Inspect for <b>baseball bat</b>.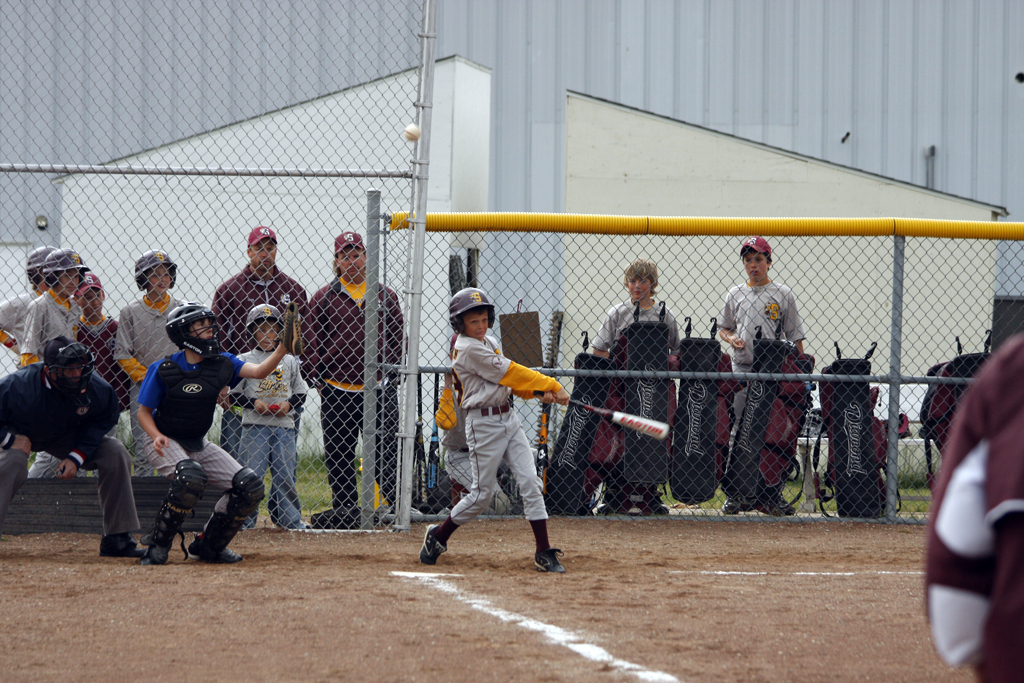
Inspection: bbox=(526, 386, 676, 441).
